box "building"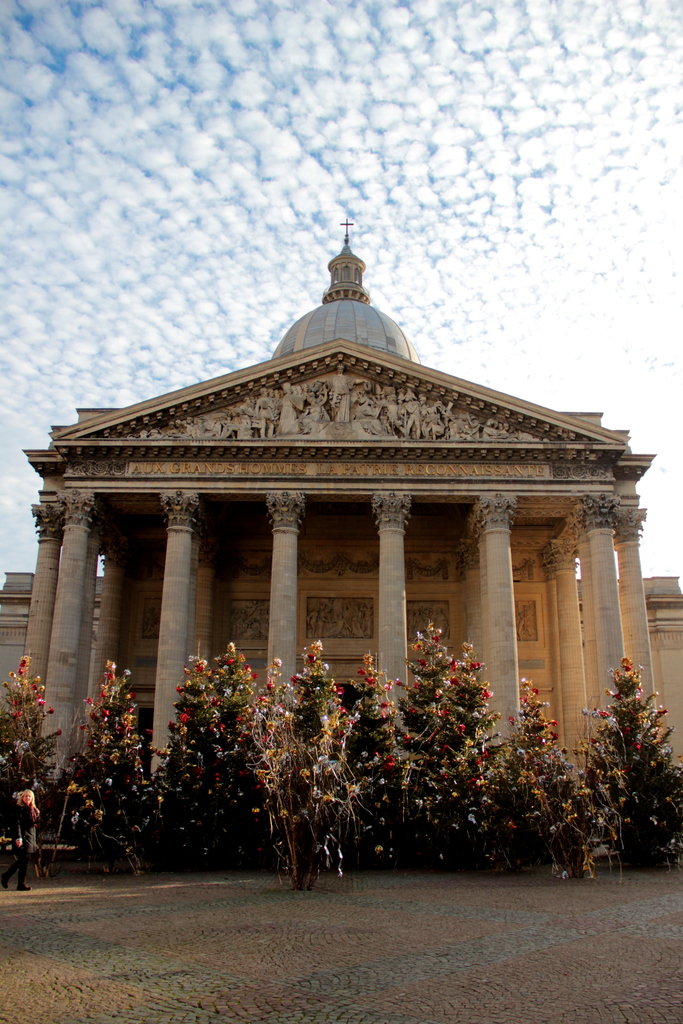
(x1=12, y1=209, x2=682, y2=836)
